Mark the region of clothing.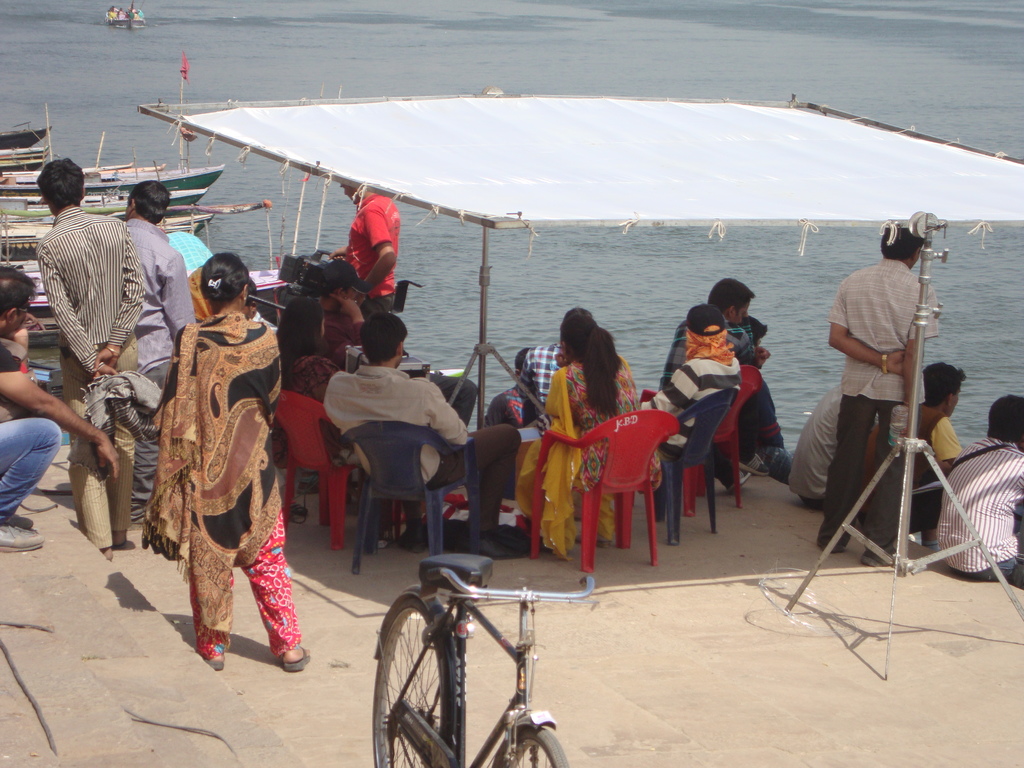
Region: <box>124,213,191,504</box>.
